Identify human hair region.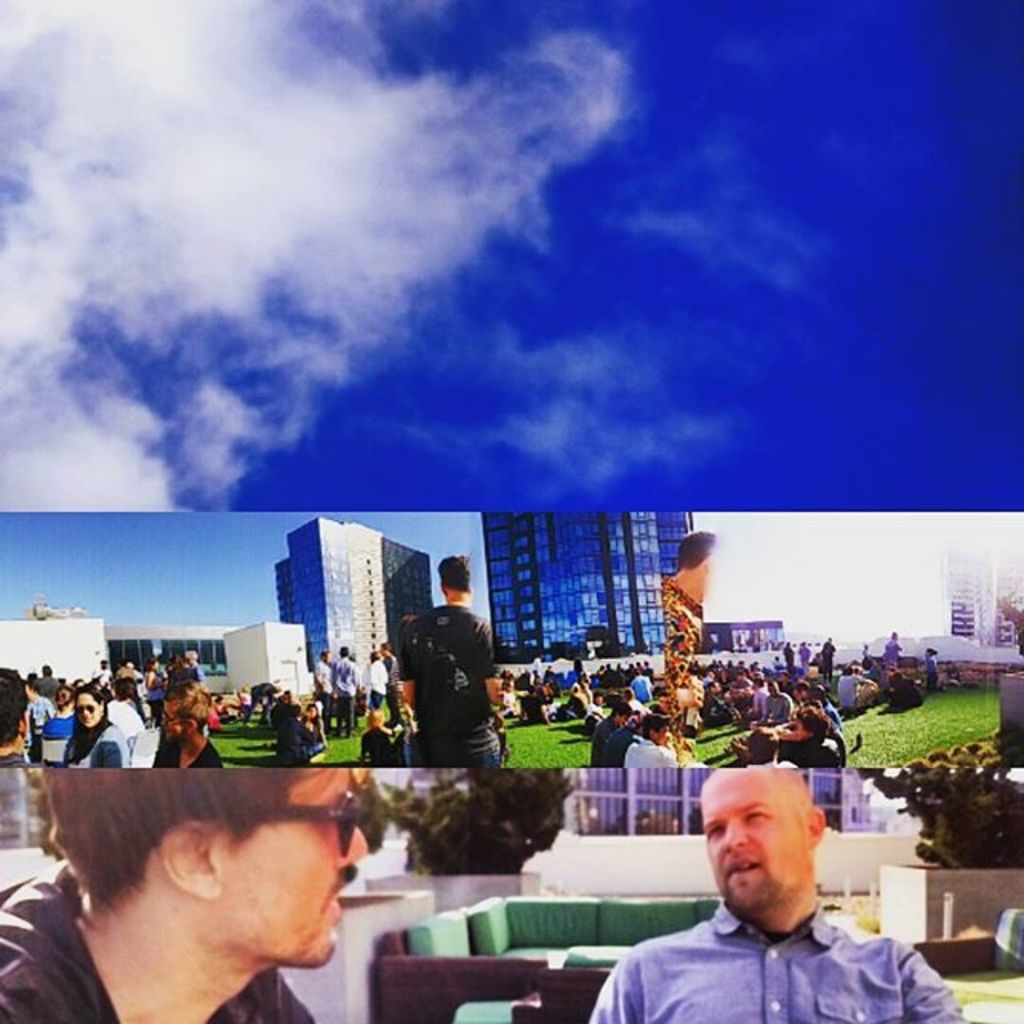
Region: rect(434, 552, 467, 589).
